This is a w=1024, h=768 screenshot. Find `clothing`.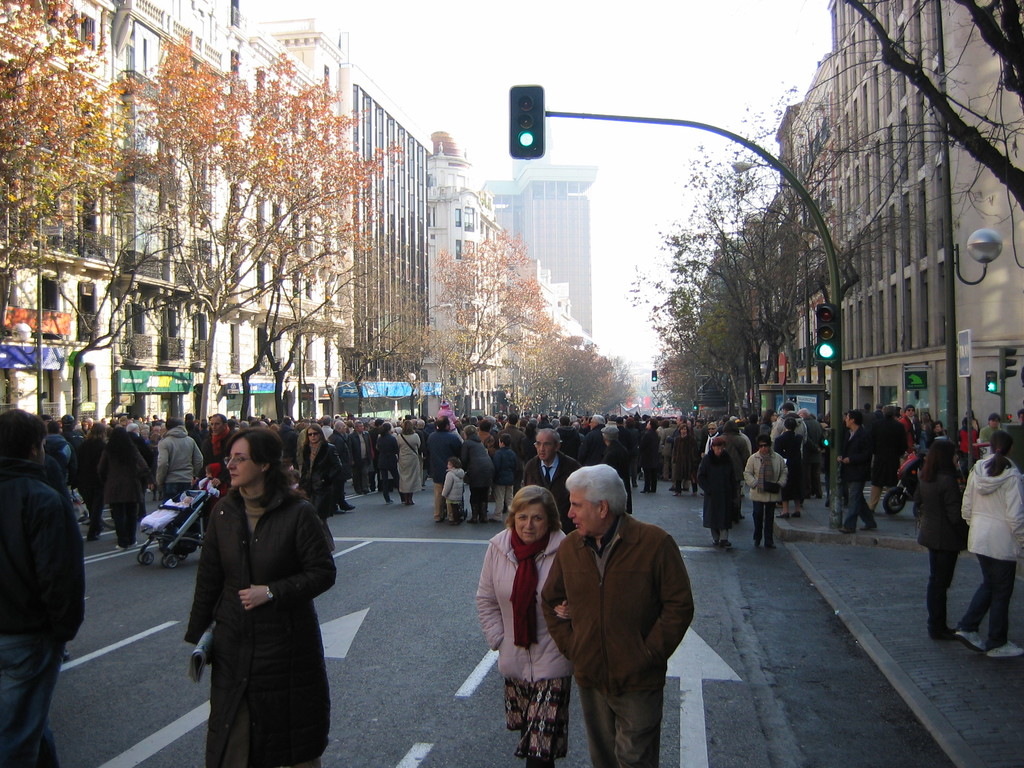
Bounding box: 741, 448, 788, 541.
